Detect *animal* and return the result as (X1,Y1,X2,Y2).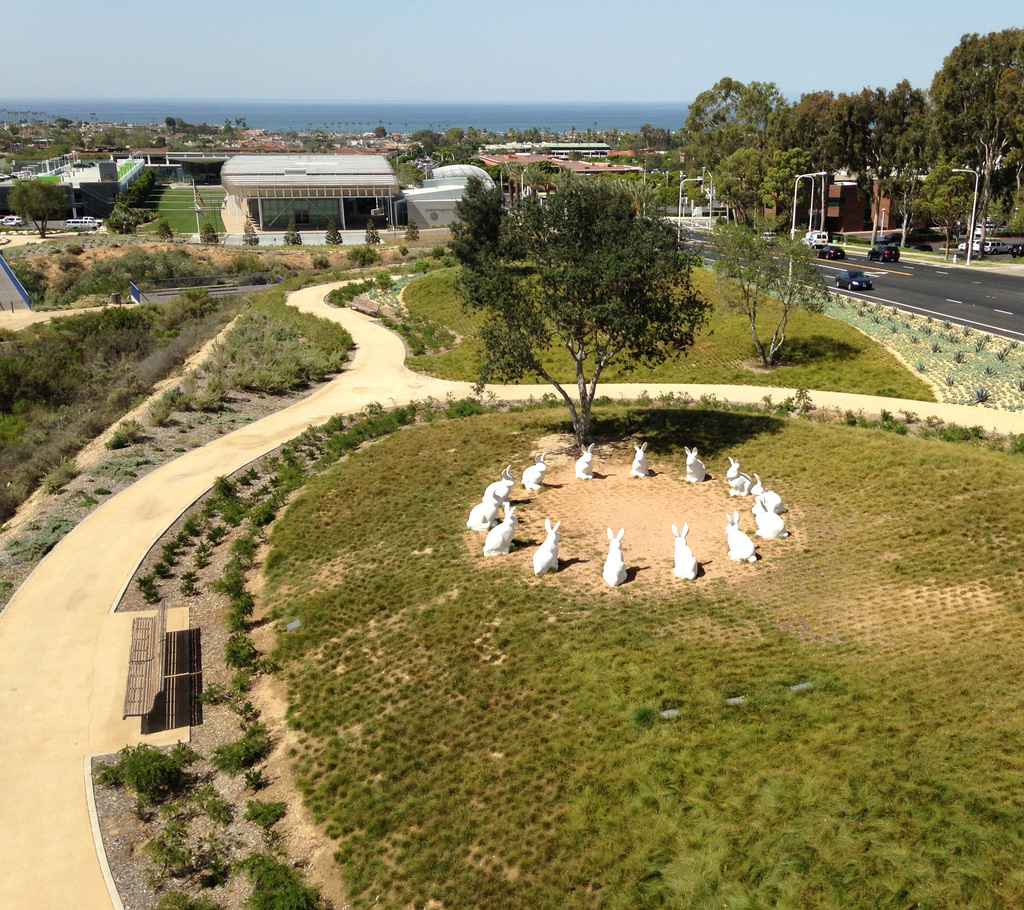
(685,444,706,483).
